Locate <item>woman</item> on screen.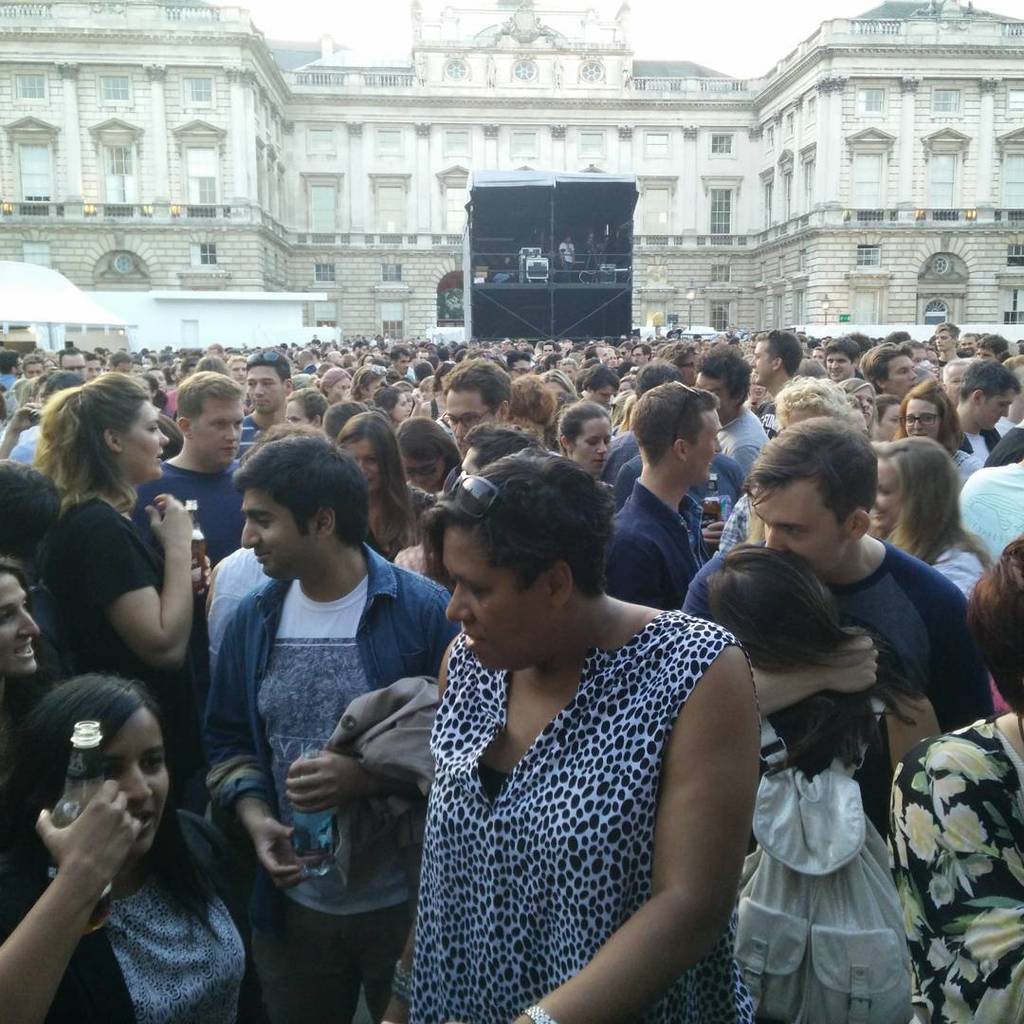
On screen at (left=39, top=372, right=217, bottom=745).
